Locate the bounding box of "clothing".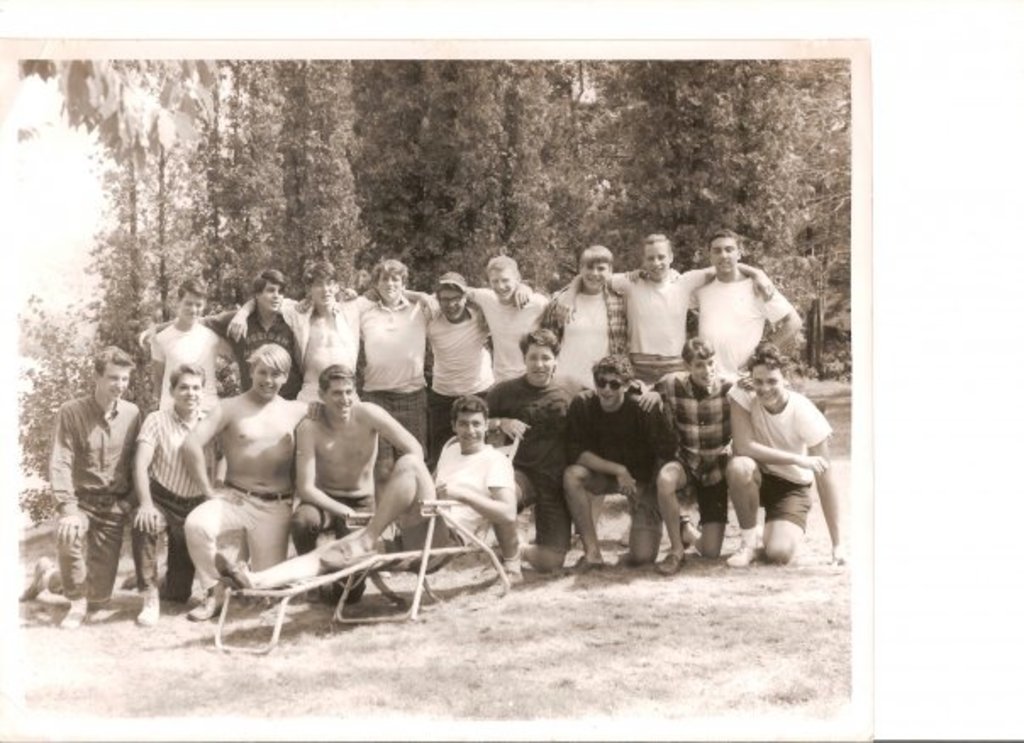
Bounding box: {"x1": 151, "y1": 324, "x2": 224, "y2": 419}.
